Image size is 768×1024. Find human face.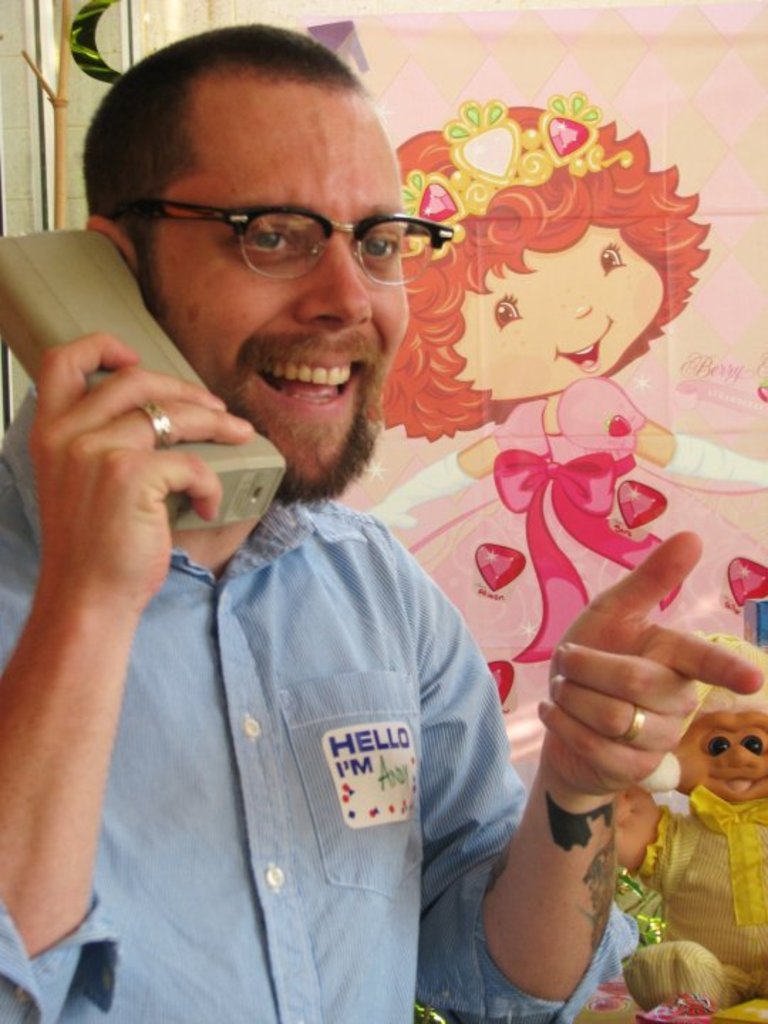
bbox(137, 78, 412, 484).
